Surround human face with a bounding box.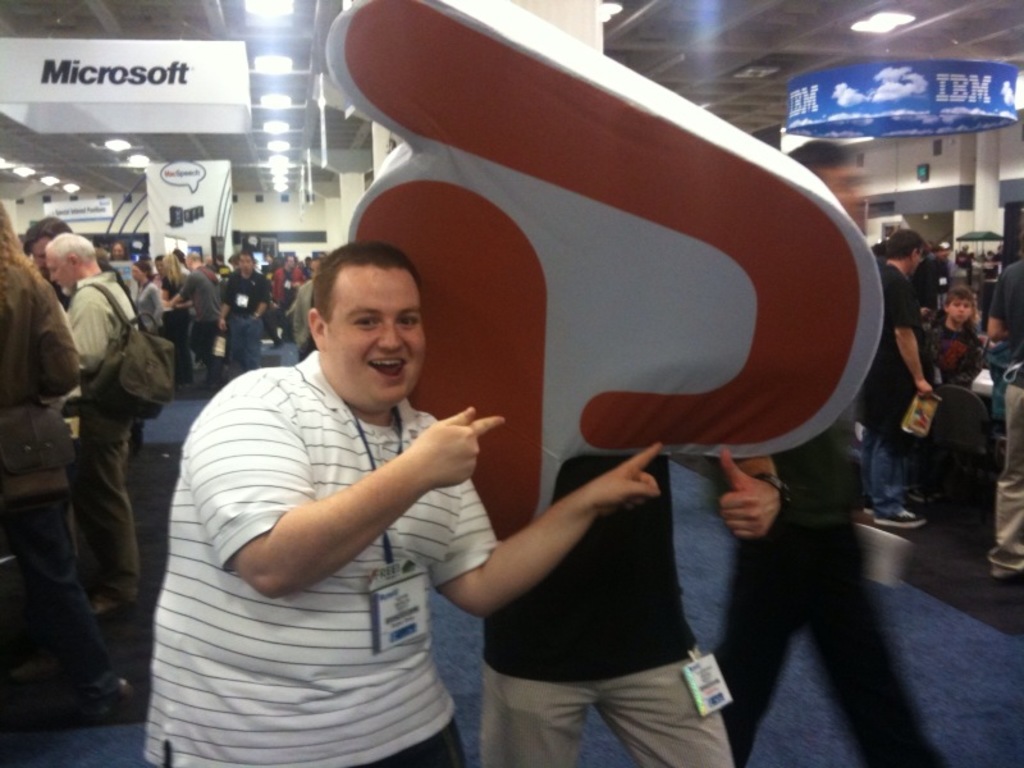
[left=951, top=298, right=969, bottom=321].
